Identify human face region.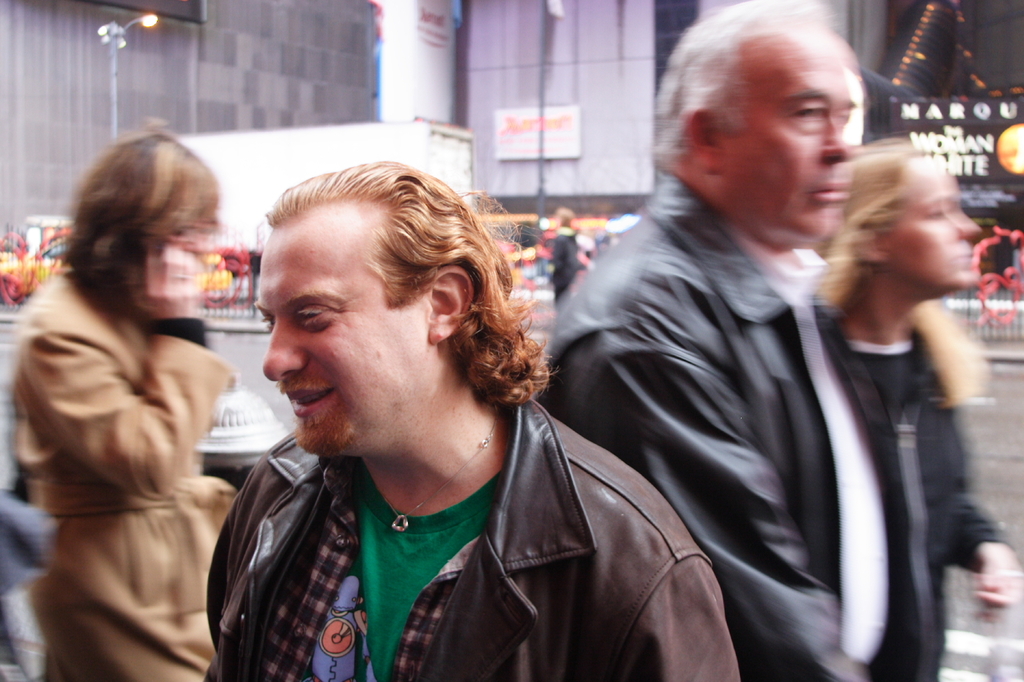
Region: bbox=[876, 171, 974, 289].
